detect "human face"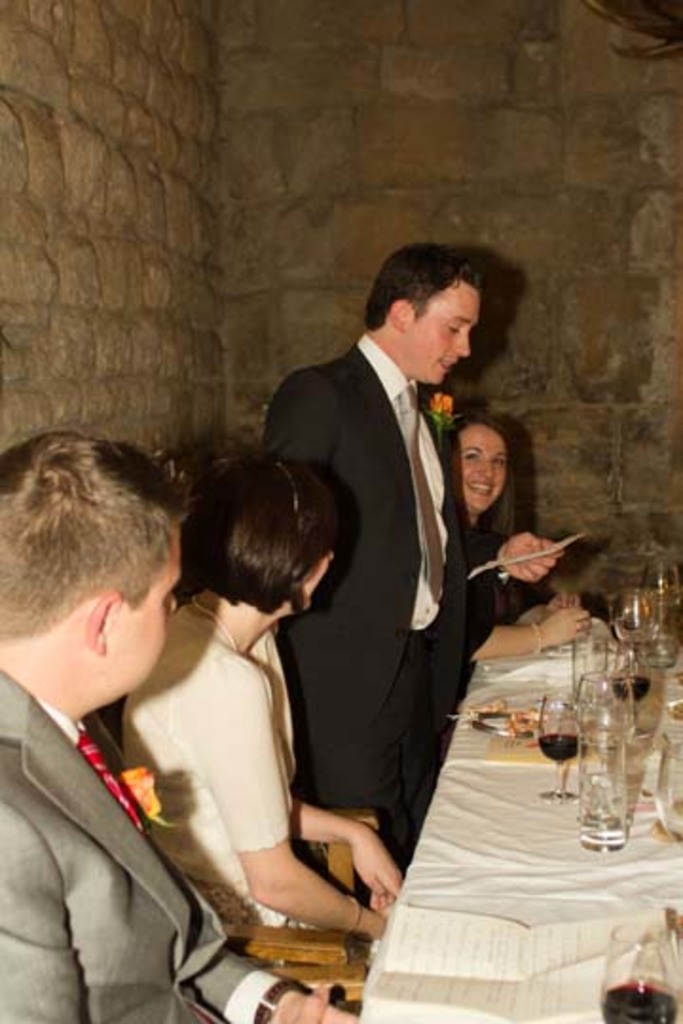
(93, 516, 176, 711)
